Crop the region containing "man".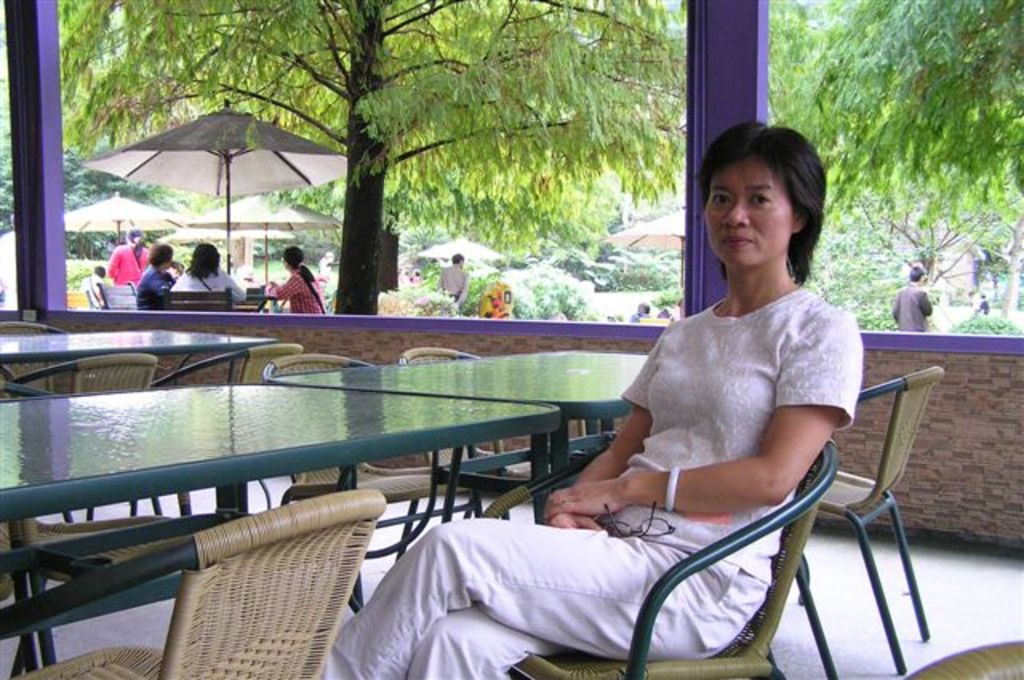
Crop region: [x1=434, y1=254, x2=470, y2=307].
